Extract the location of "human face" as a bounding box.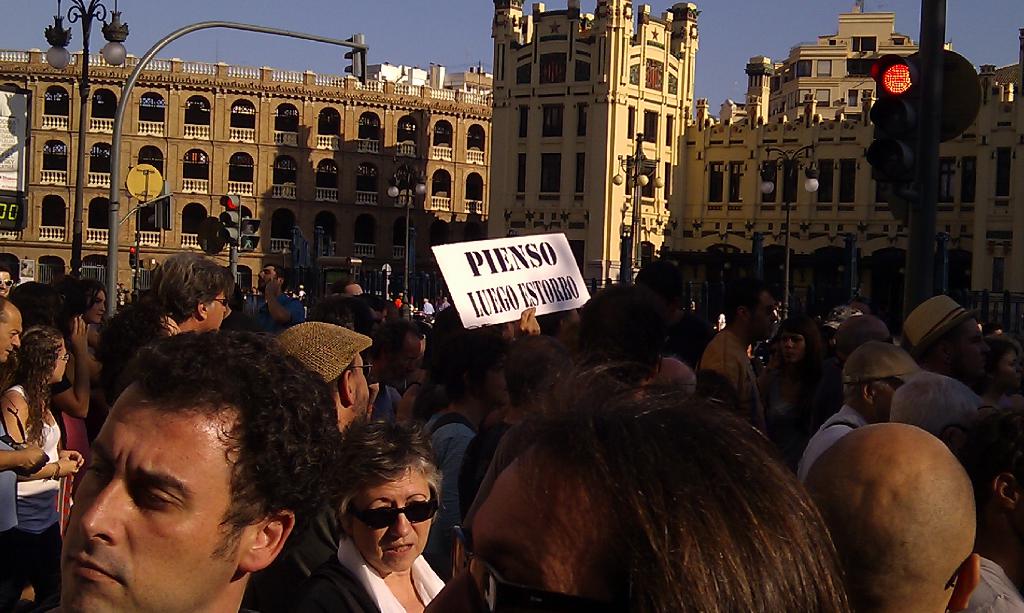
(349, 349, 374, 418).
